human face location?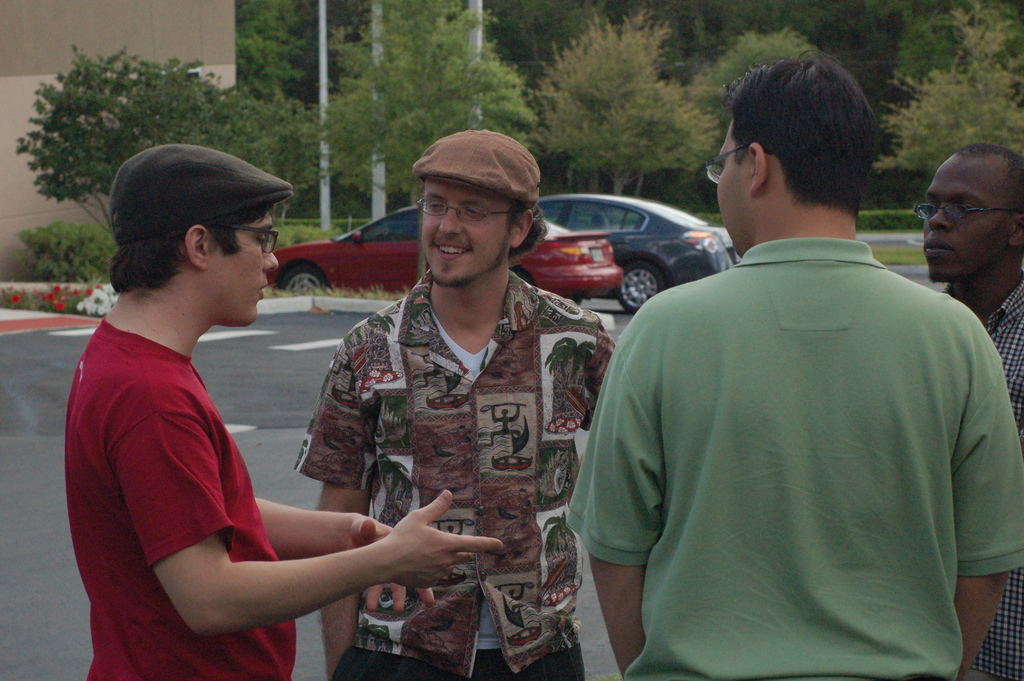
<box>715,125,749,251</box>
